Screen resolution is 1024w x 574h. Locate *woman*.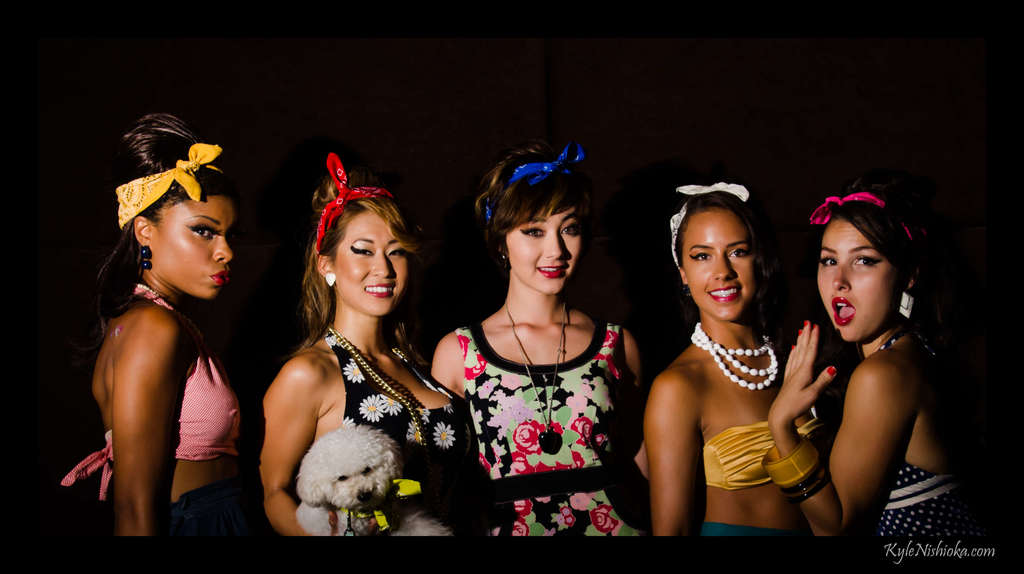
(left=58, top=110, right=246, bottom=551).
